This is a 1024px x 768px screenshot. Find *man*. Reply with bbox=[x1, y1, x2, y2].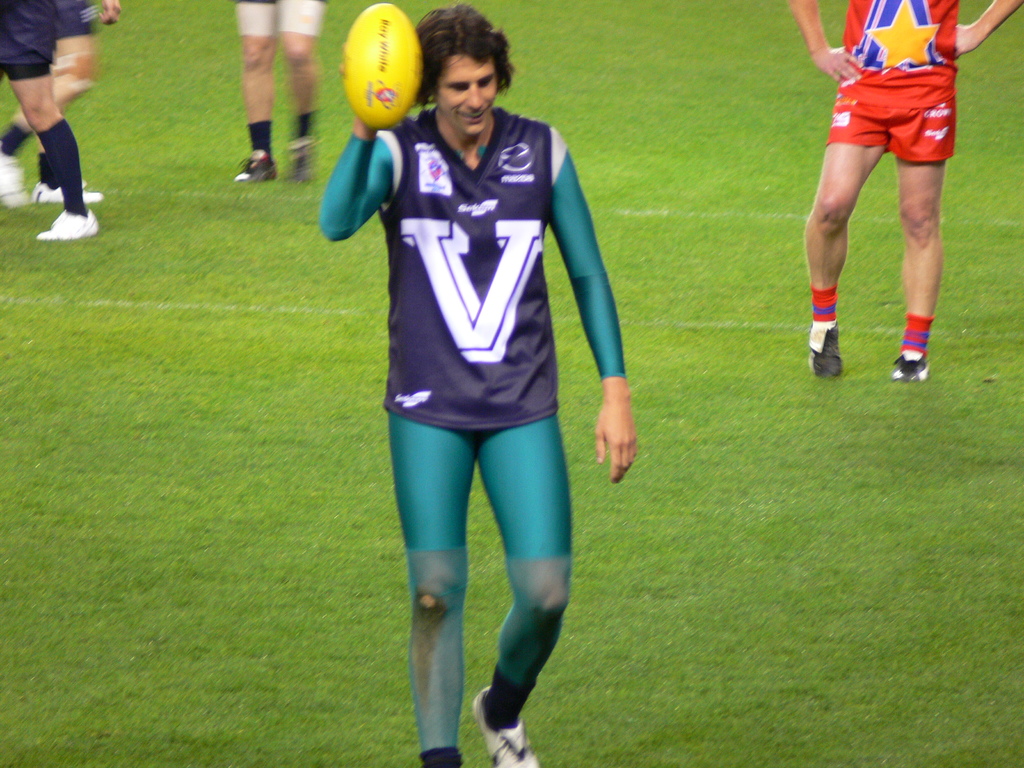
bbox=[230, 0, 317, 183].
